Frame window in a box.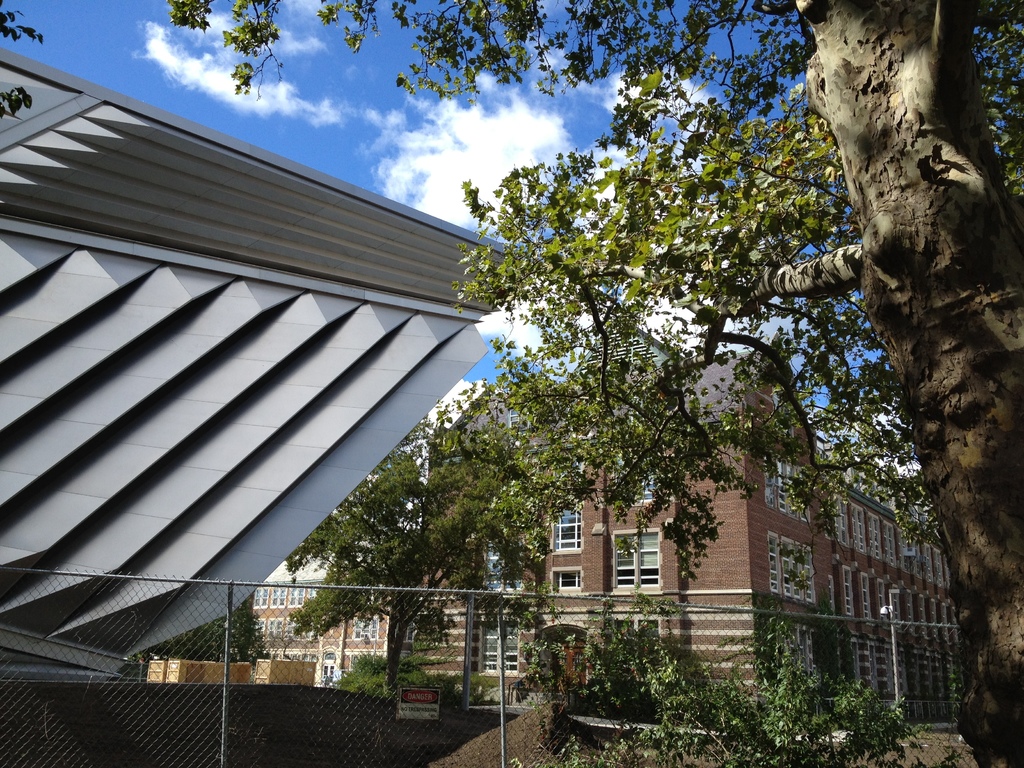
{"left": 918, "top": 593, "right": 932, "bottom": 642}.
